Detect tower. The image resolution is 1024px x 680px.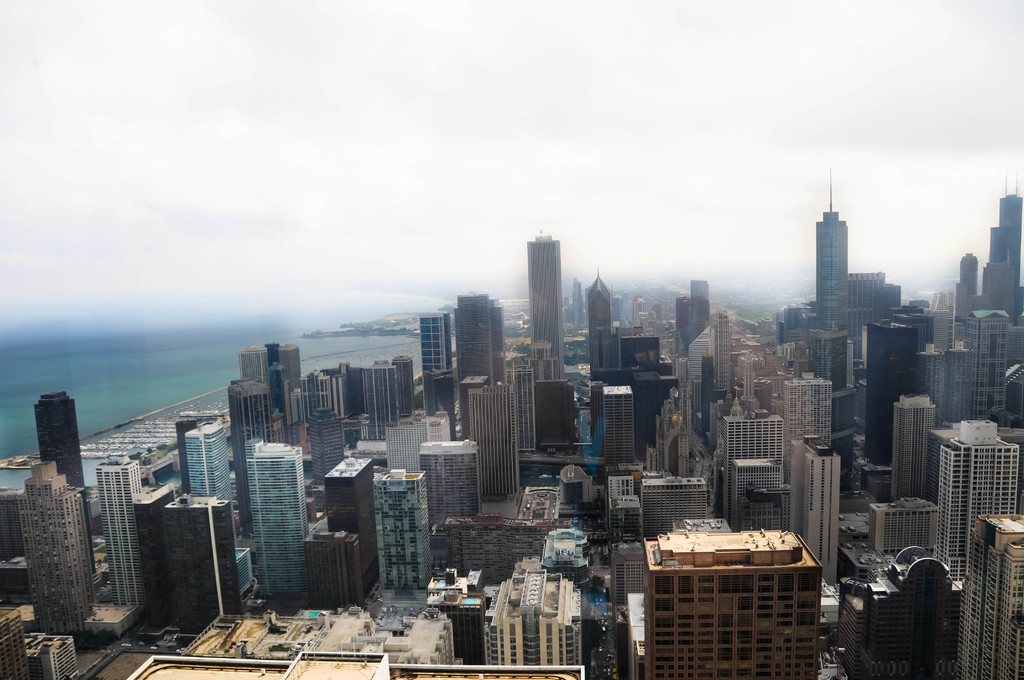
BBox(589, 279, 614, 381).
